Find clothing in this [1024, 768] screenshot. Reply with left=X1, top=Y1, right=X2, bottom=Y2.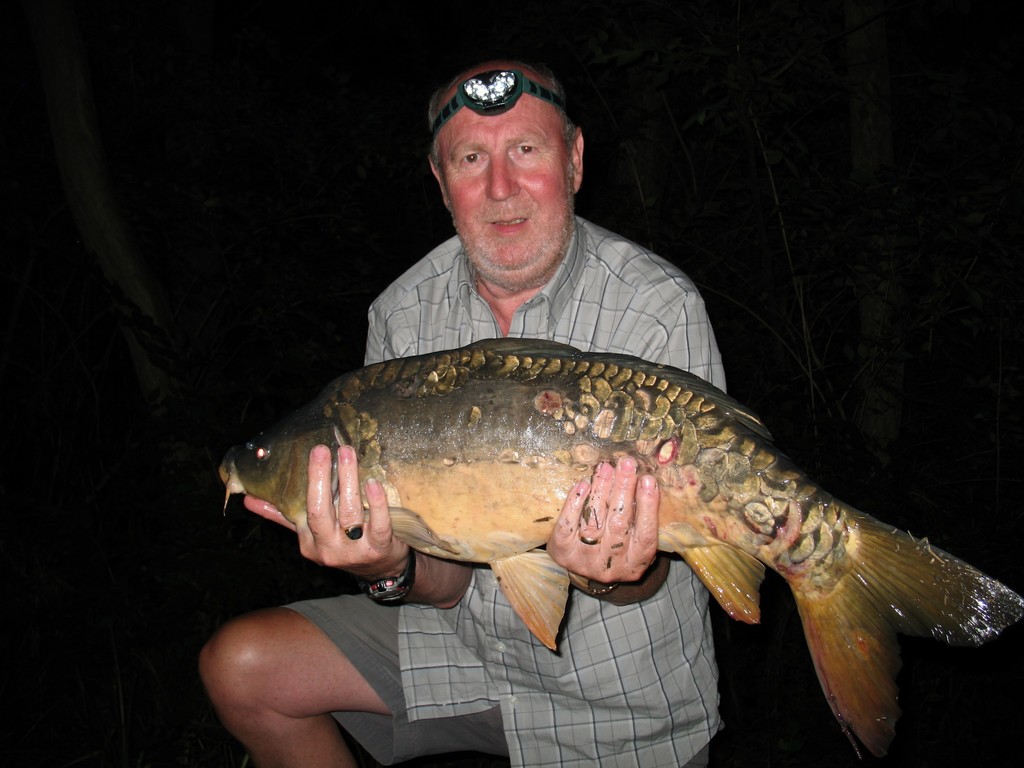
left=278, top=212, right=725, bottom=767.
